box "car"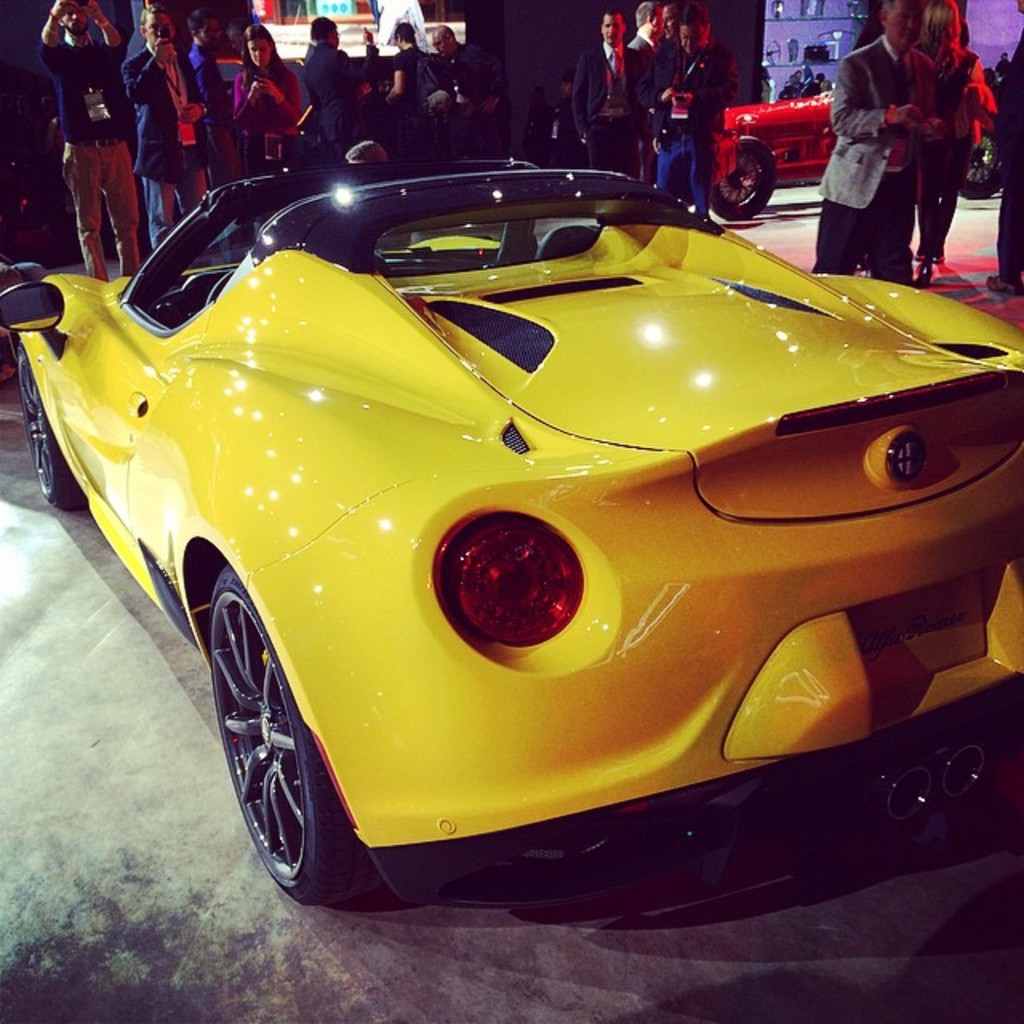
[22,117,1008,914]
